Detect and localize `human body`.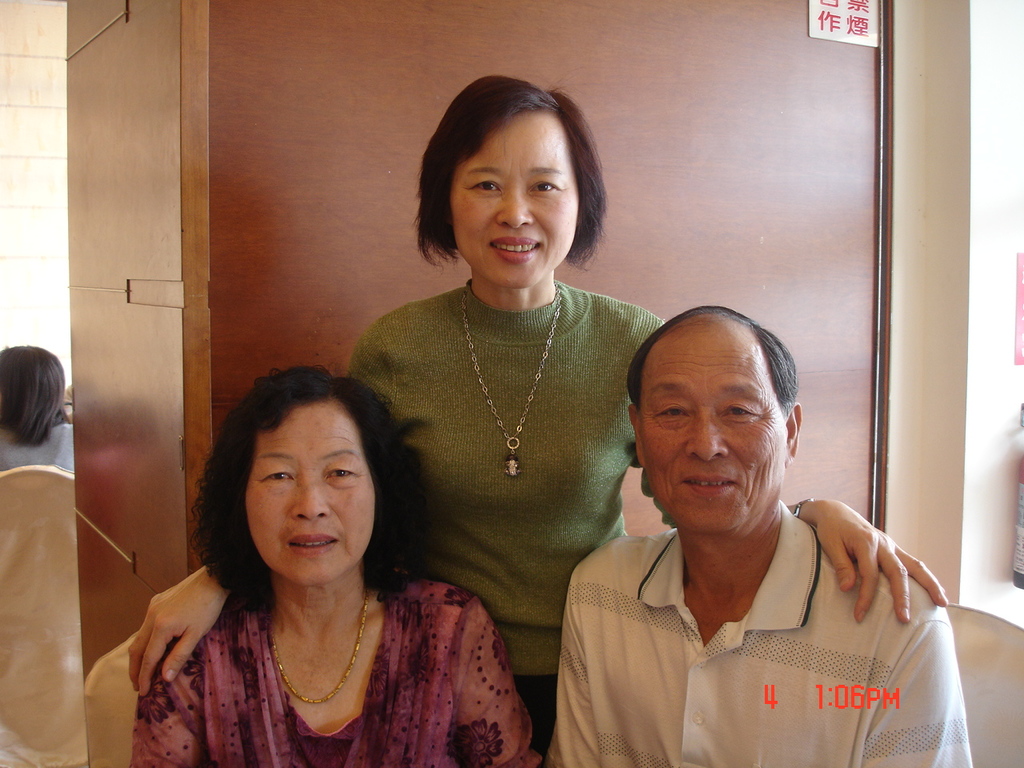
Localized at BBox(0, 346, 82, 484).
